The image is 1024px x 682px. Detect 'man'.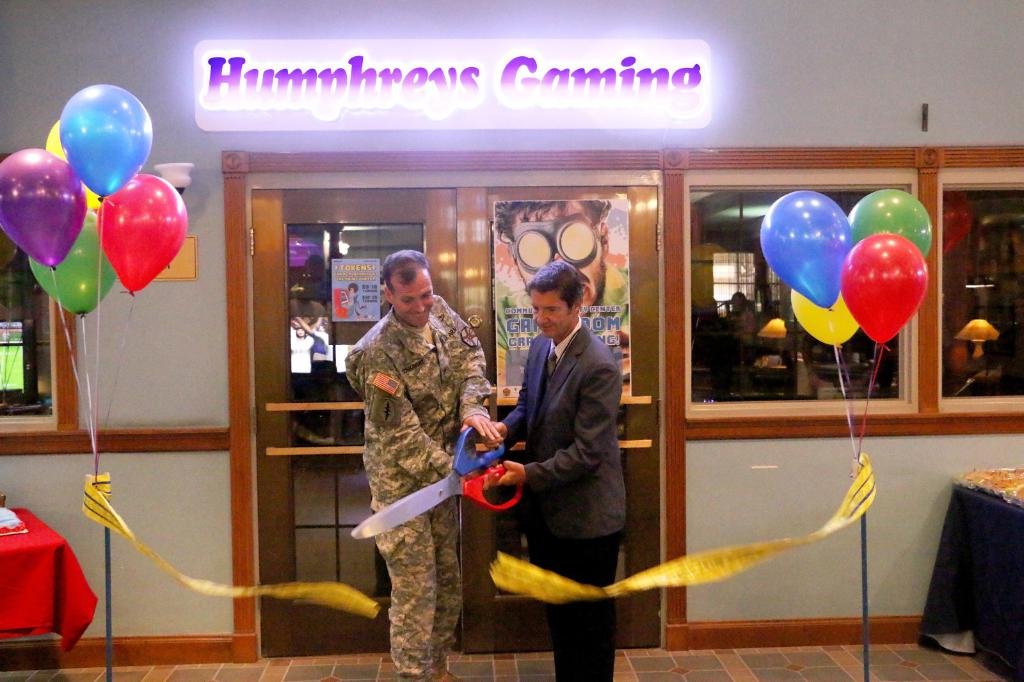
Detection: detection(342, 249, 504, 681).
